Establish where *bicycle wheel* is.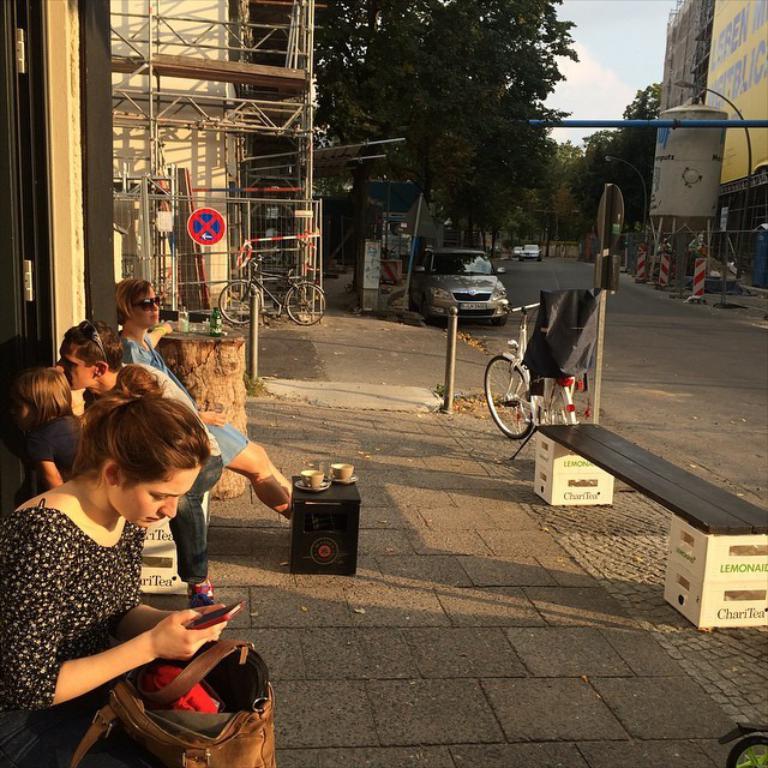
Established at [x1=539, y1=377, x2=576, y2=444].
